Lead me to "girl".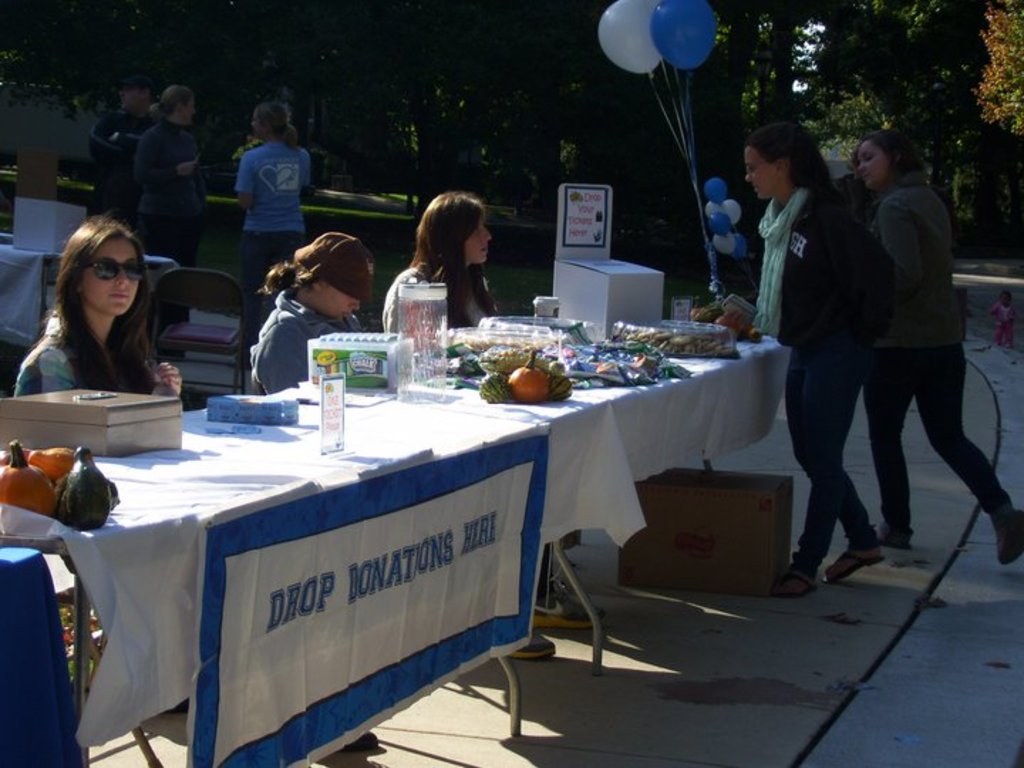
Lead to detection(745, 121, 895, 599).
